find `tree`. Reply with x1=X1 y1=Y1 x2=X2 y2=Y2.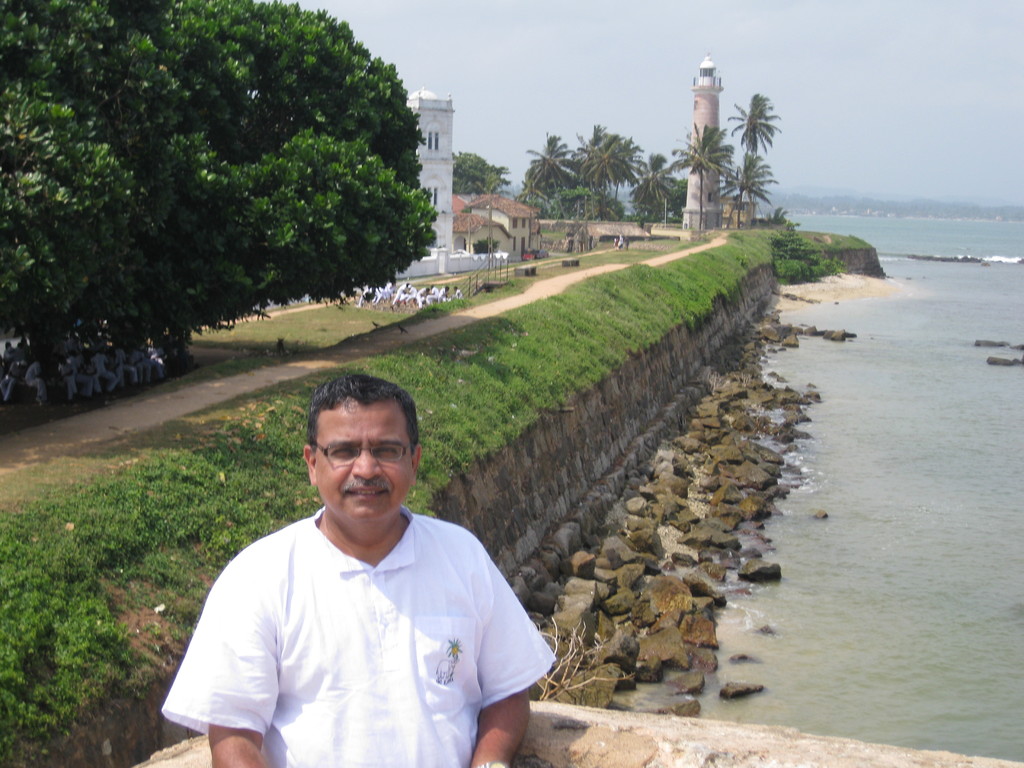
x1=673 y1=121 x2=737 y2=239.
